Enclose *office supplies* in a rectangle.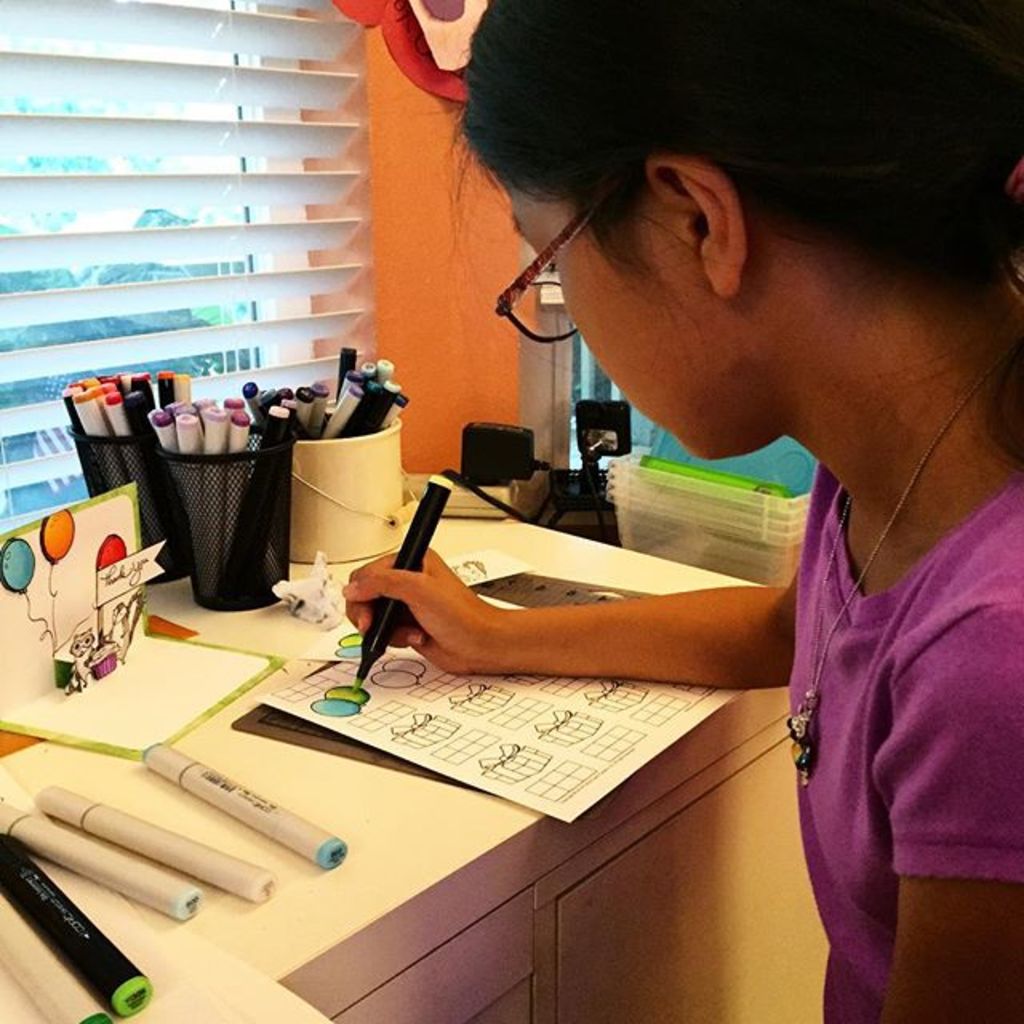
(163,405,277,606).
